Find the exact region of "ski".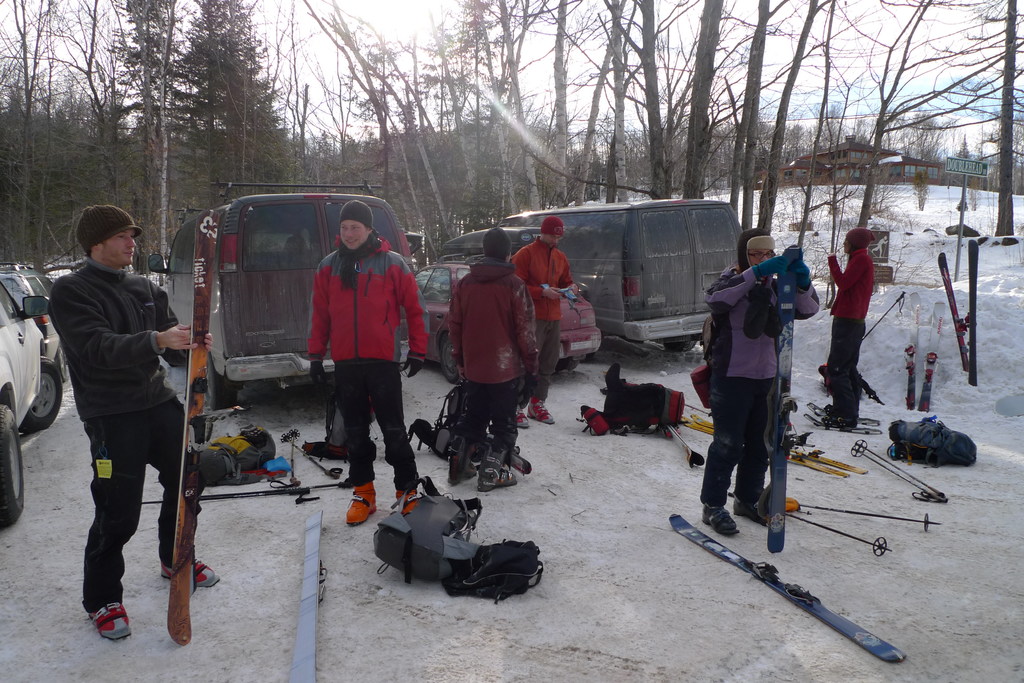
Exact region: pyautogui.locateOnScreen(284, 508, 328, 682).
